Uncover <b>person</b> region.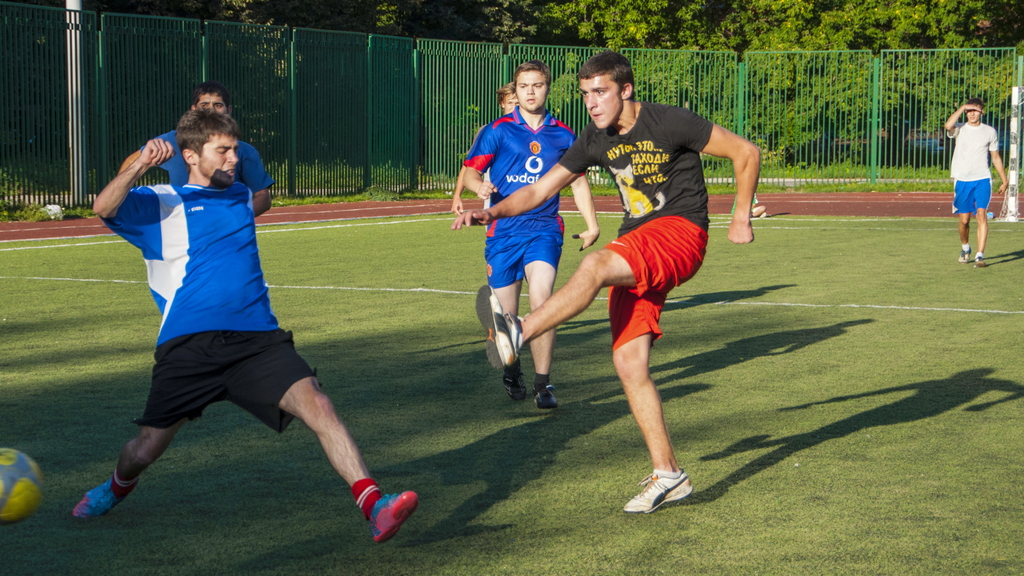
Uncovered: <box>941,93,1011,269</box>.
